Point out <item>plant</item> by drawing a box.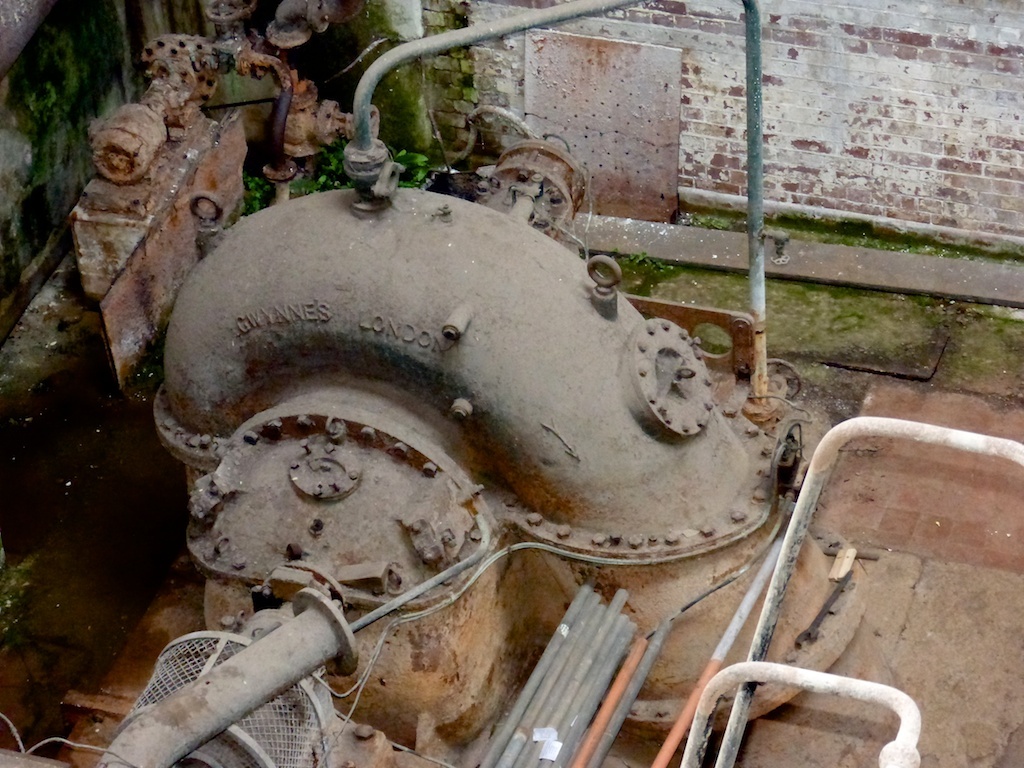
l=289, t=152, r=336, b=203.
